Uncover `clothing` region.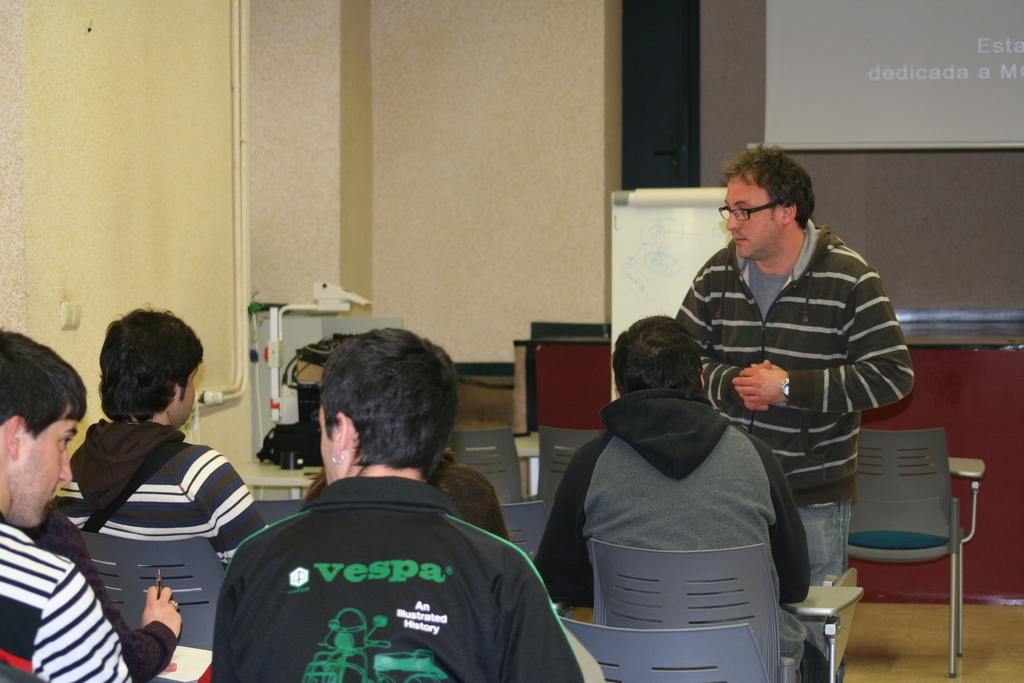
Uncovered: 673,222,915,578.
